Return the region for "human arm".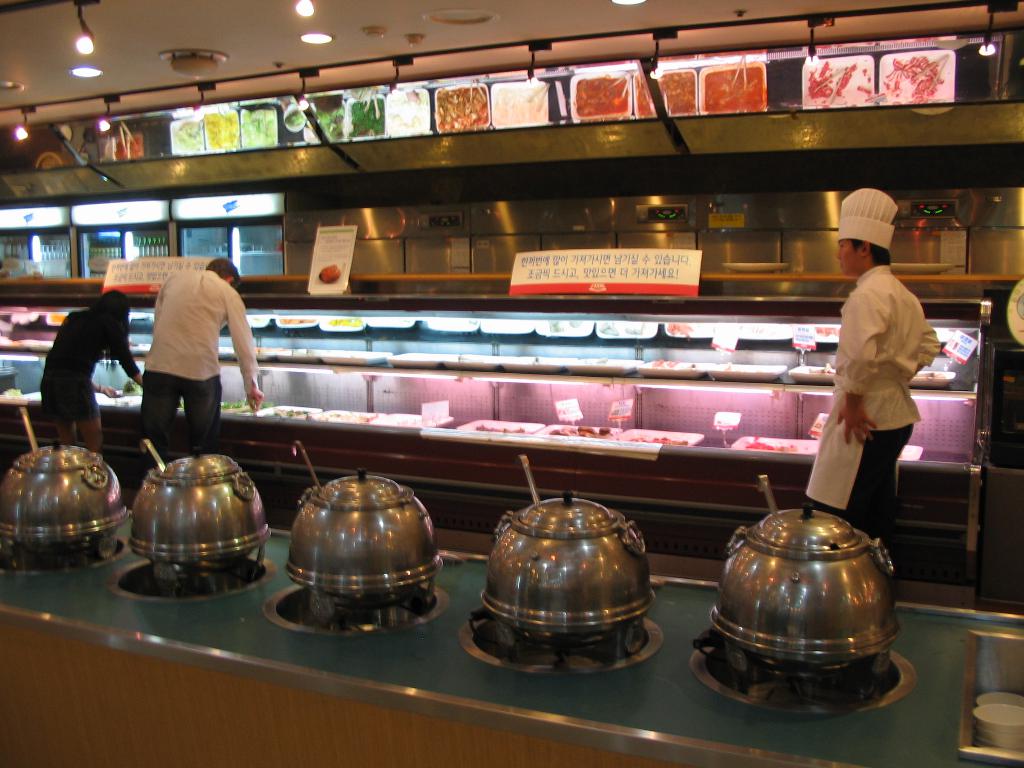
225 294 265 415.
